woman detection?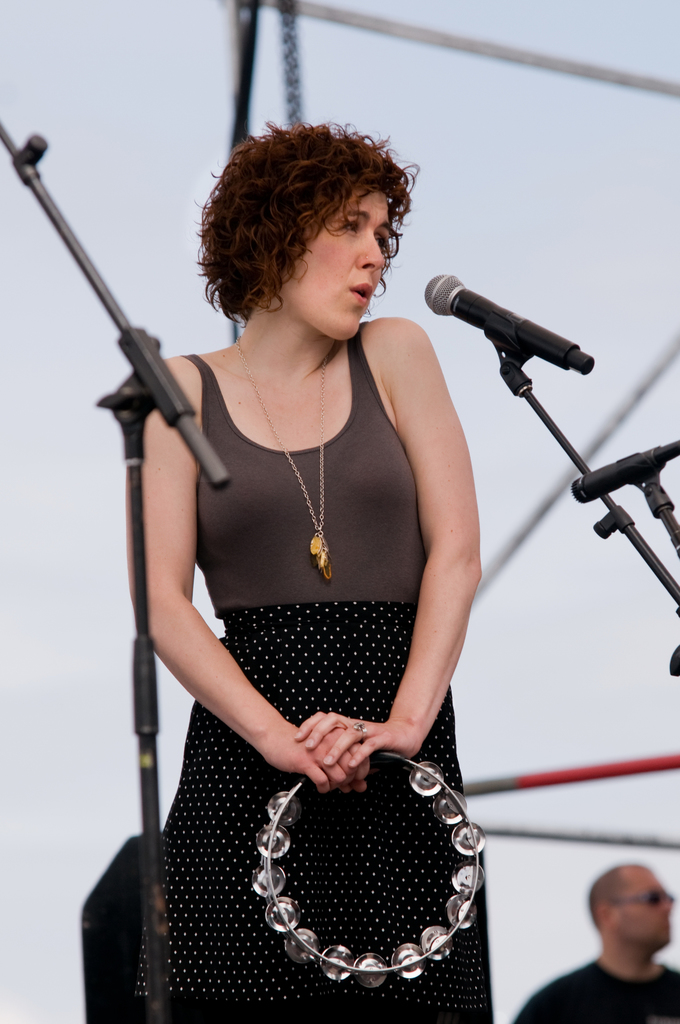
[142,118,489,1023]
